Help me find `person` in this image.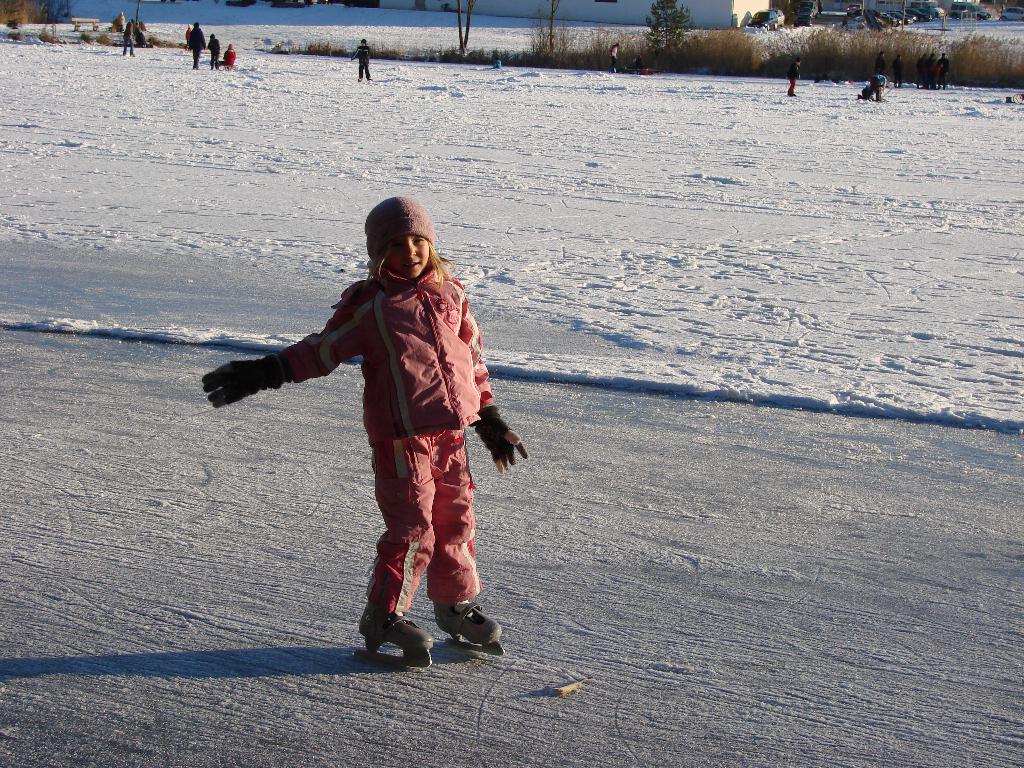
Found it: <bbox>784, 54, 803, 95</bbox>.
